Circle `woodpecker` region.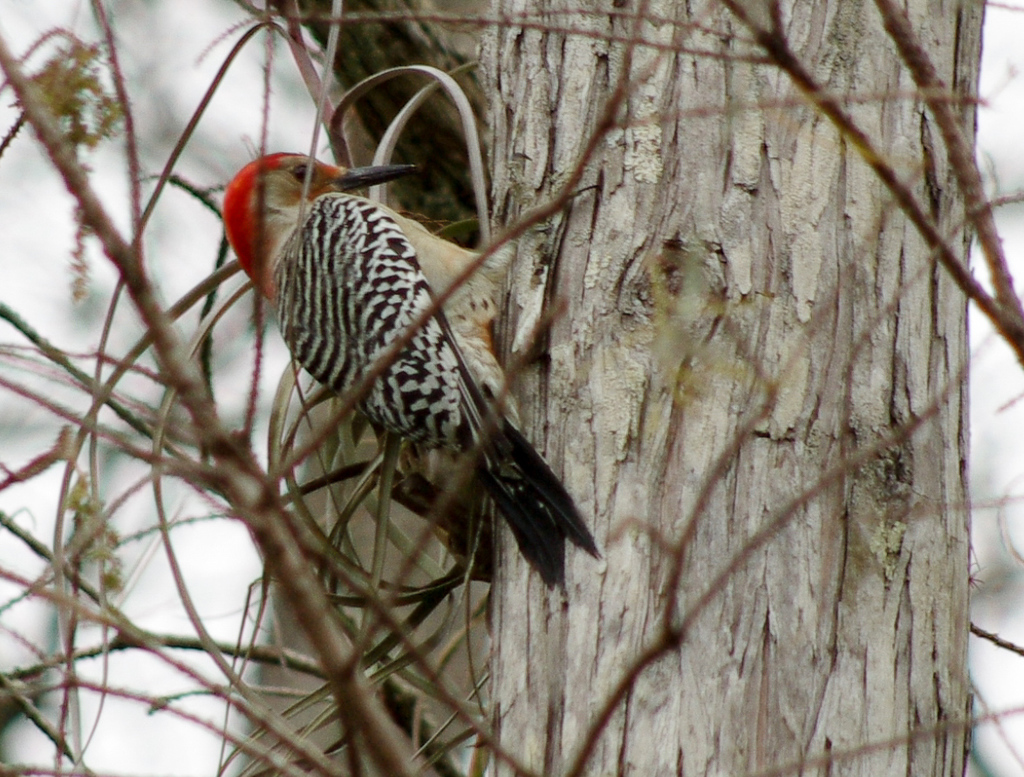
Region: crop(220, 106, 611, 578).
